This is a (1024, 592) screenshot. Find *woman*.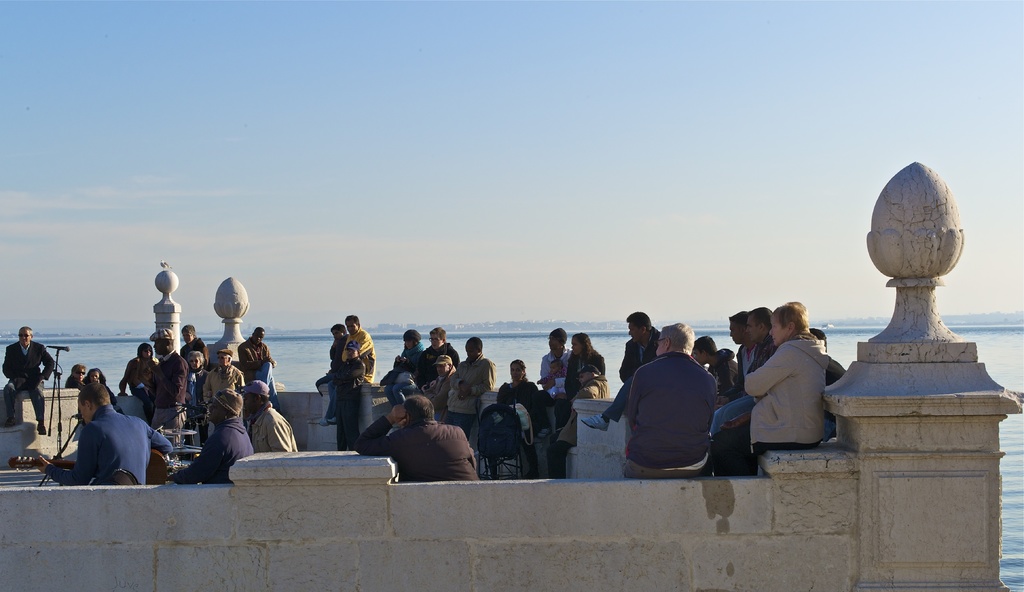
Bounding box: Rect(744, 299, 828, 461).
